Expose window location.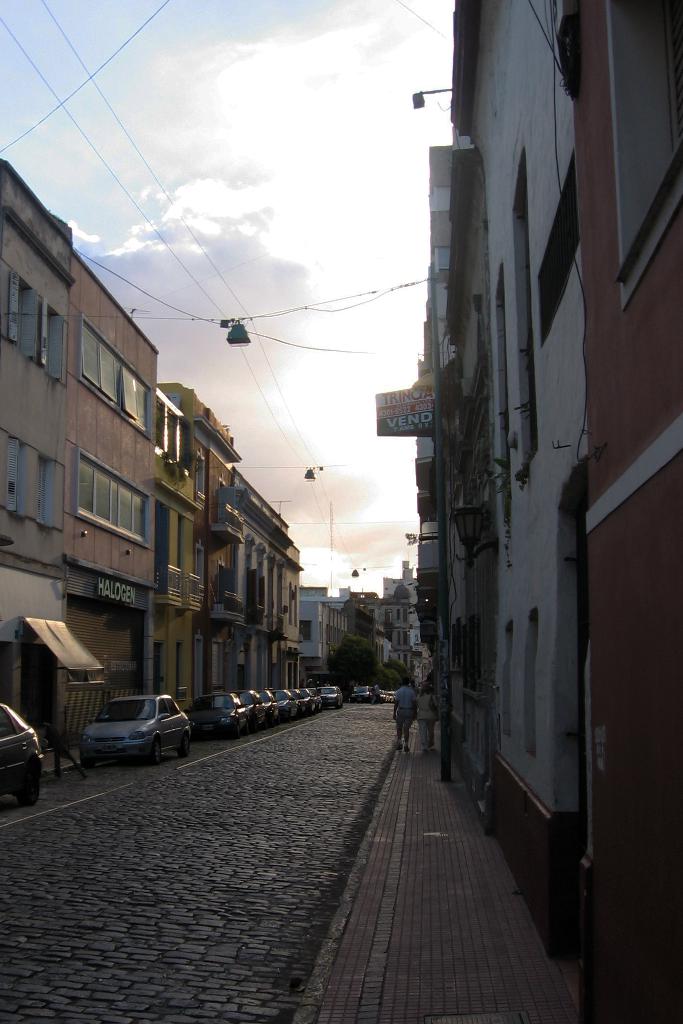
Exposed at detection(475, 618, 481, 689).
